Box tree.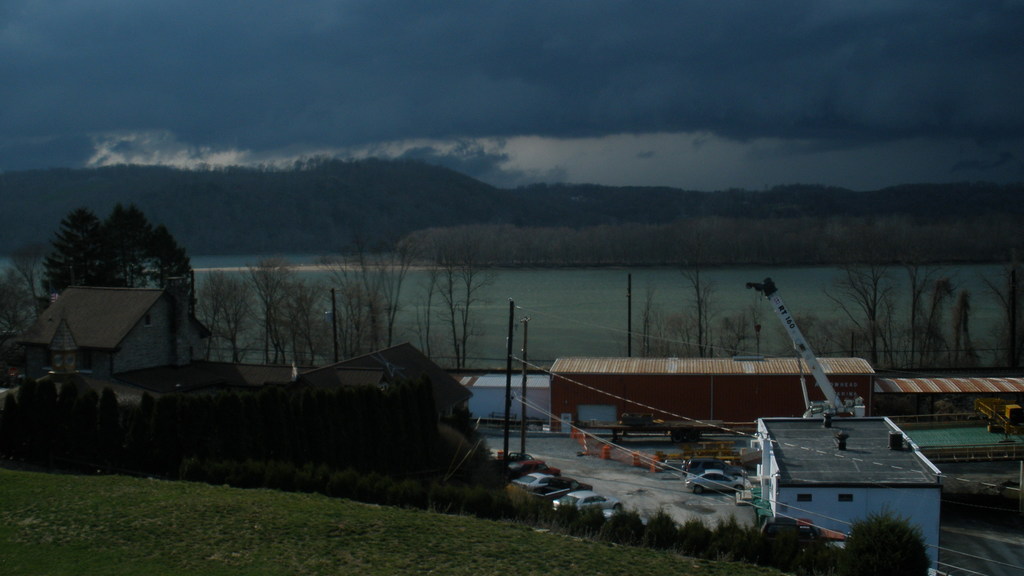
region(109, 198, 154, 291).
